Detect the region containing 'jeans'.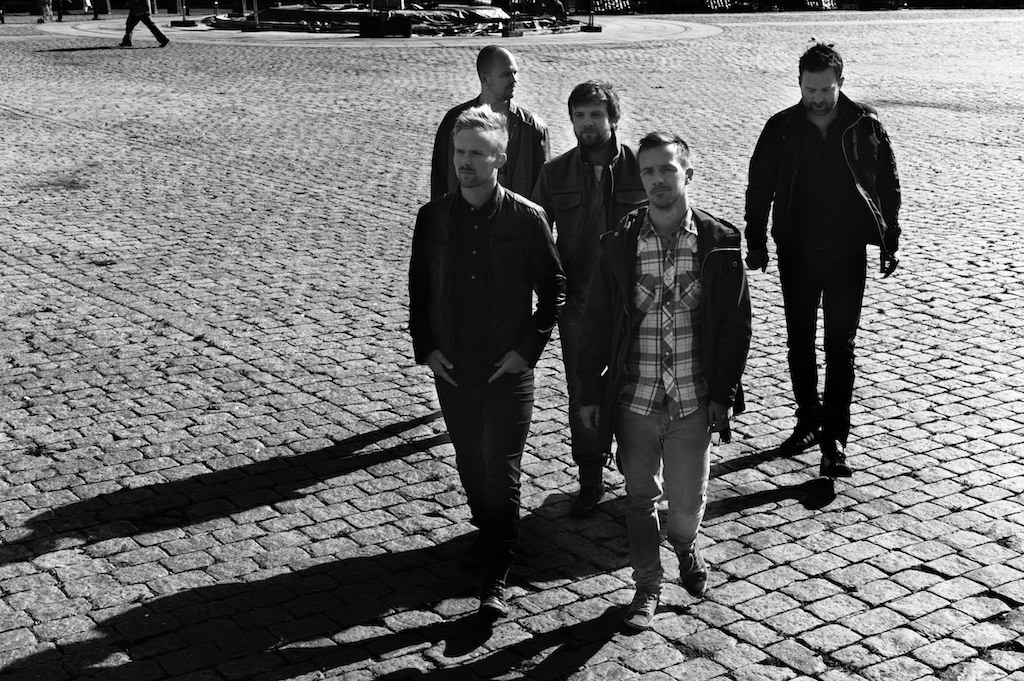
select_region(548, 311, 605, 478).
